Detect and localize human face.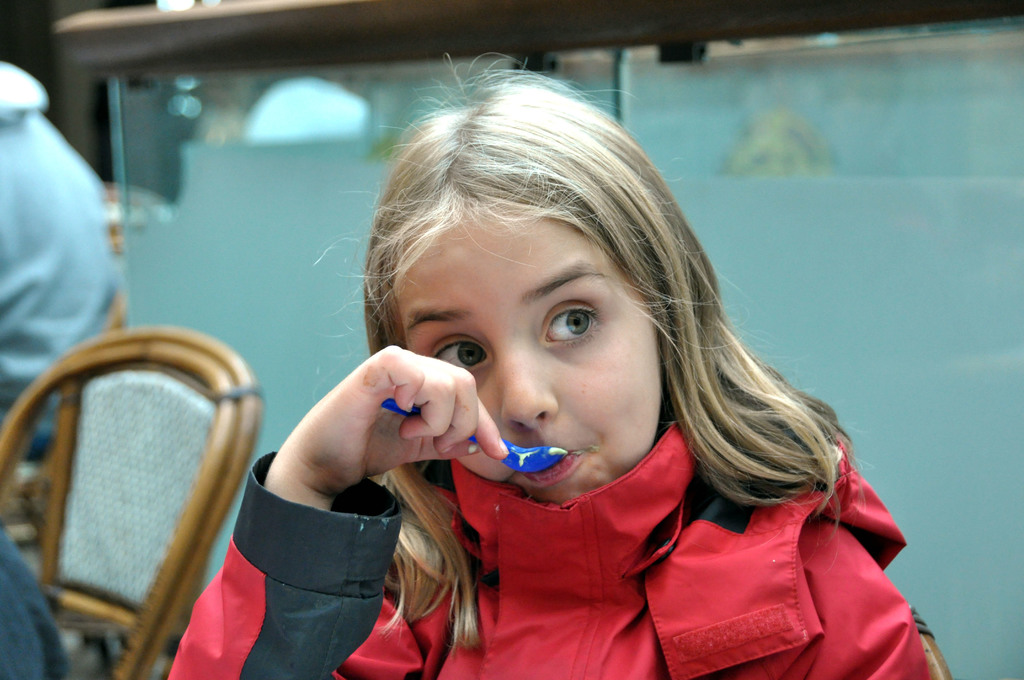
Localized at 401:206:663:509.
